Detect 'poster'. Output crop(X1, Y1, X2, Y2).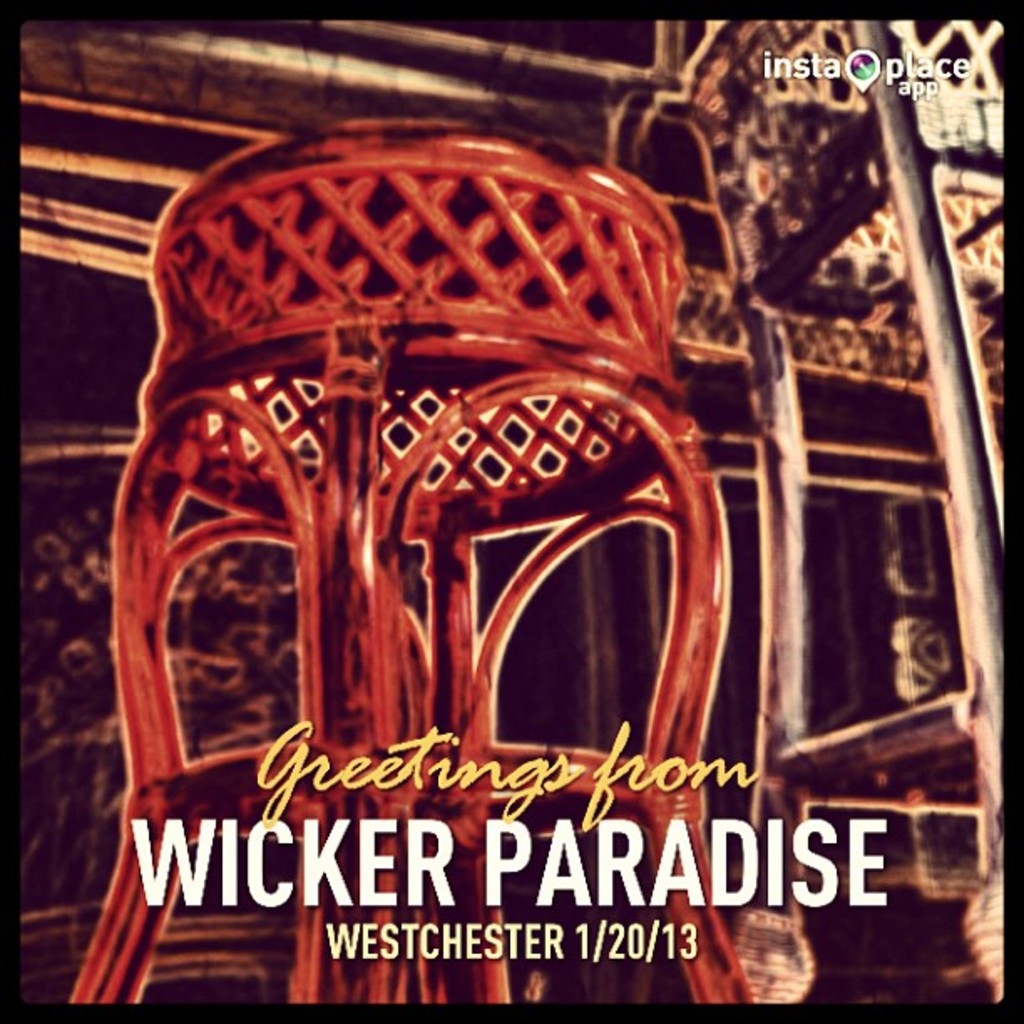
crop(0, 0, 1022, 1022).
